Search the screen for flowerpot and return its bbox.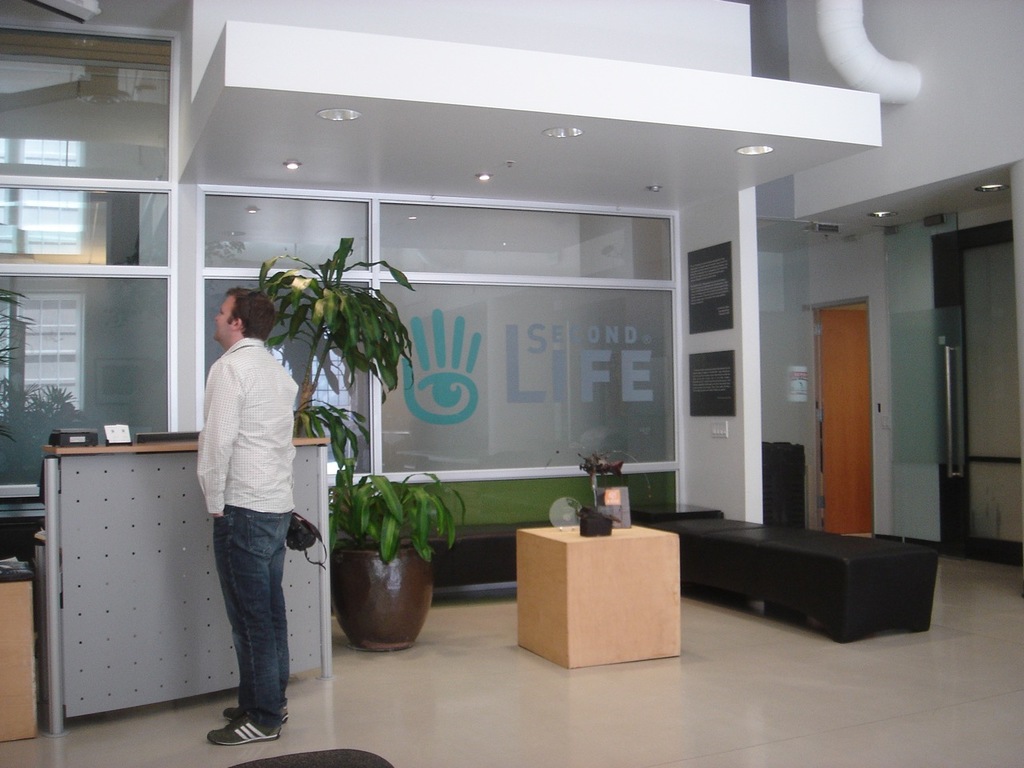
Found: [left=328, top=516, right=433, bottom=652].
